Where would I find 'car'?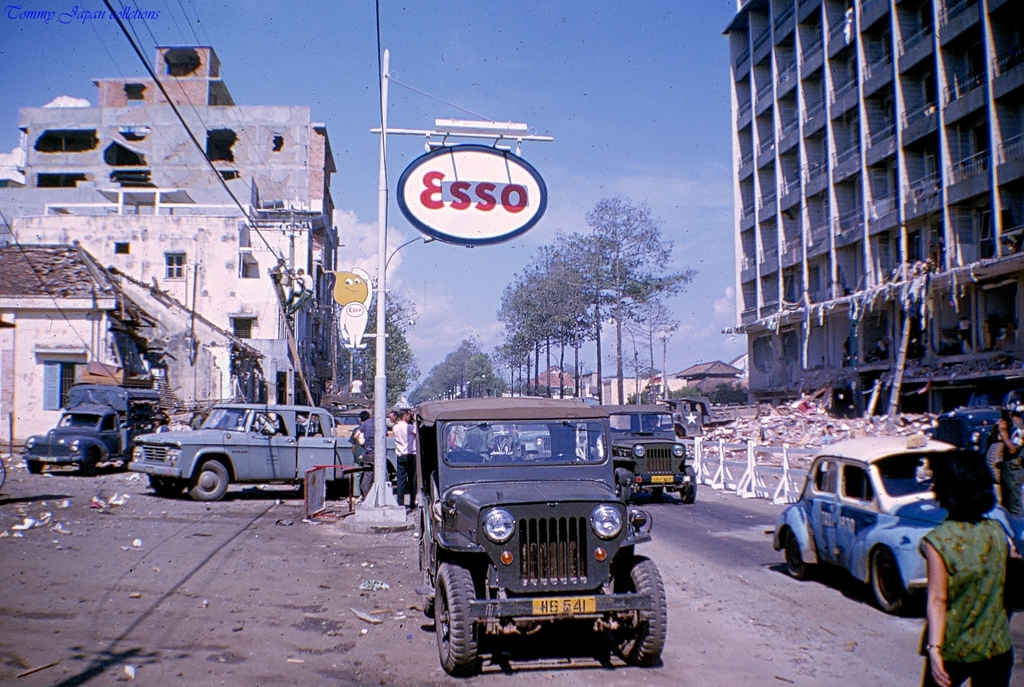
At [762,431,1018,619].
